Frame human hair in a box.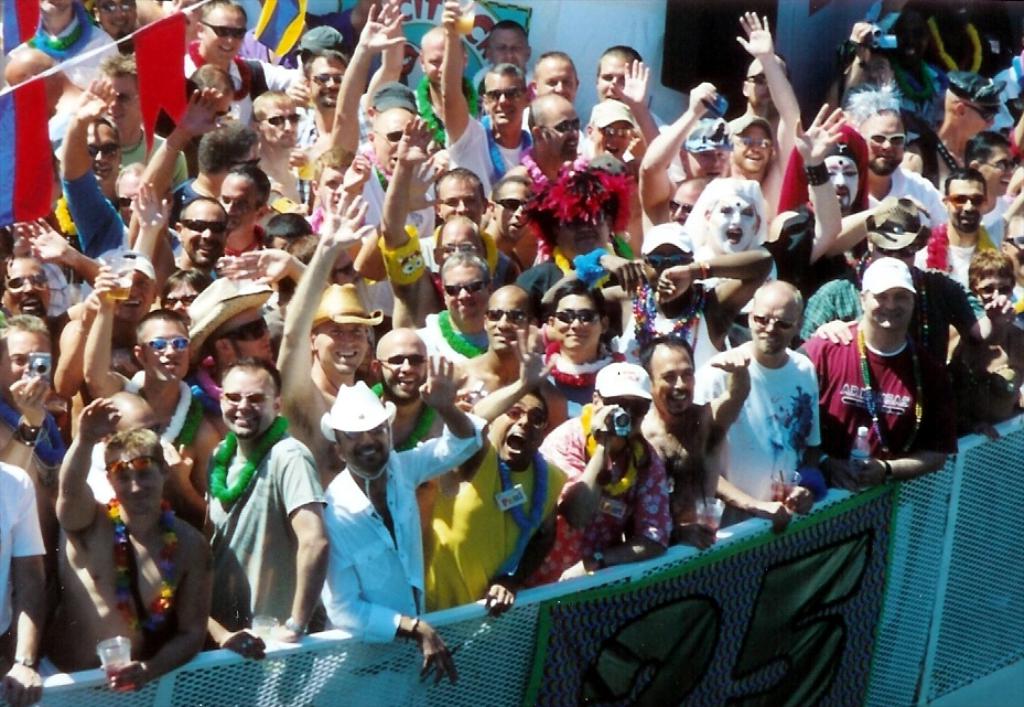
(265, 213, 310, 247).
